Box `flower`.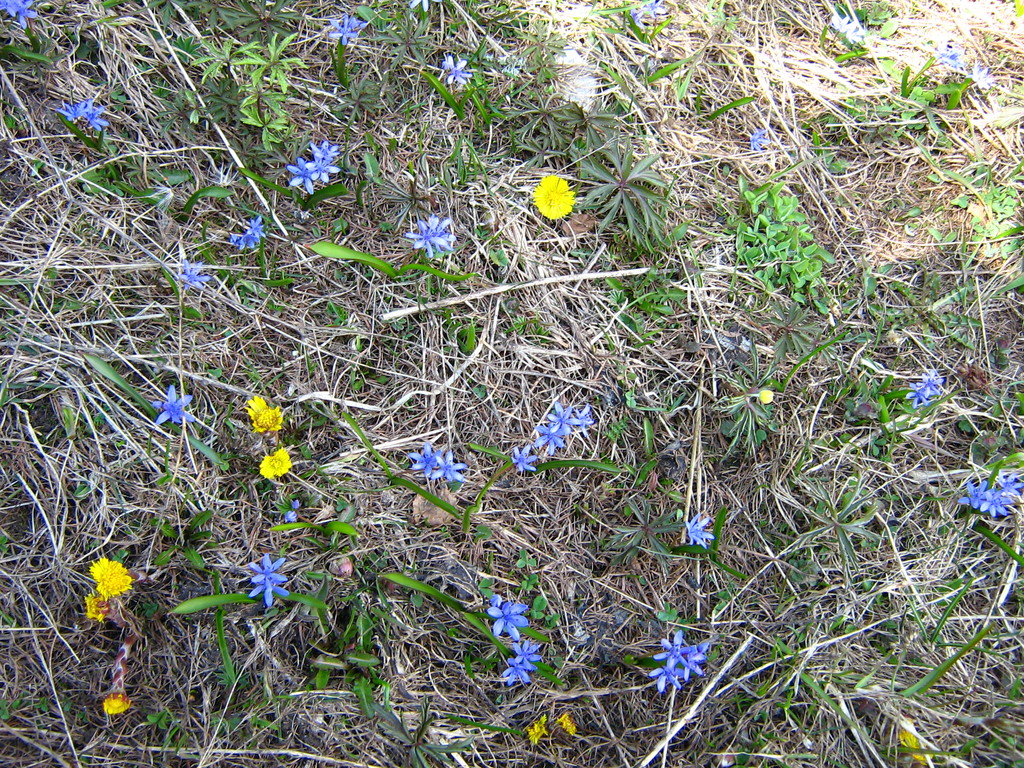
locate(983, 488, 1009, 519).
